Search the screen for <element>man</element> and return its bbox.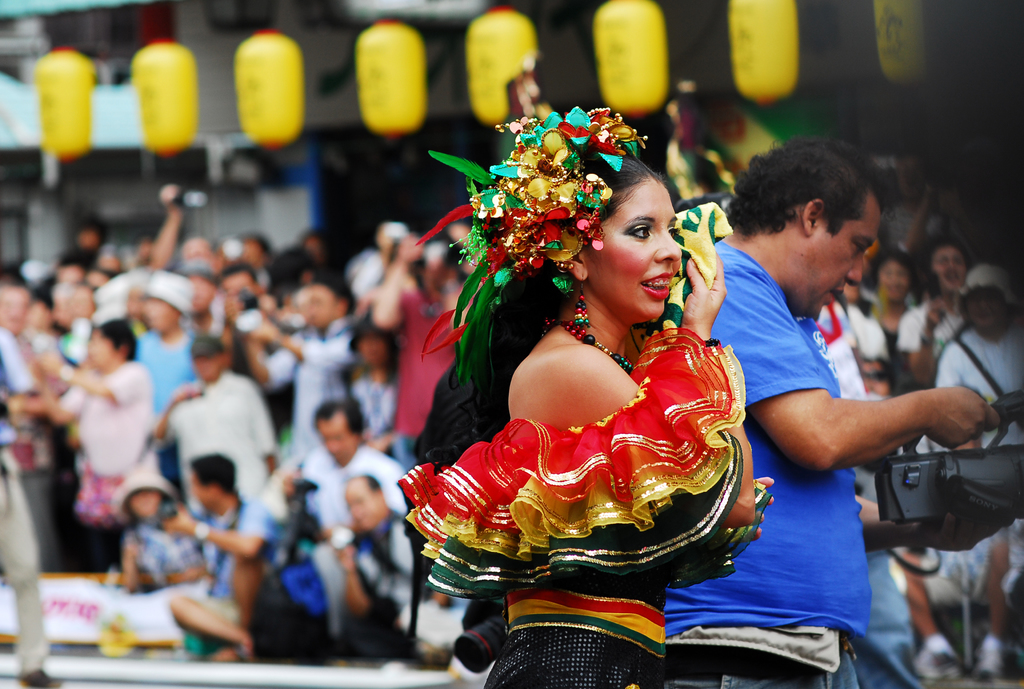
Found: locate(330, 460, 433, 671).
